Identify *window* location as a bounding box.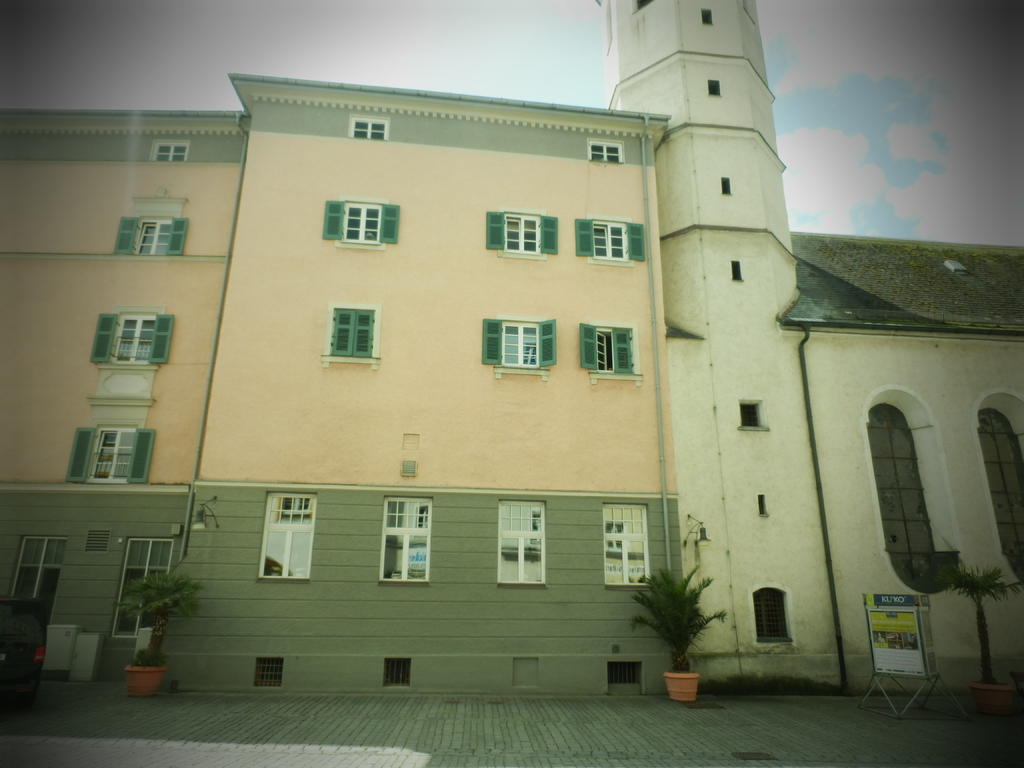
[x1=724, y1=177, x2=728, y2=196].
